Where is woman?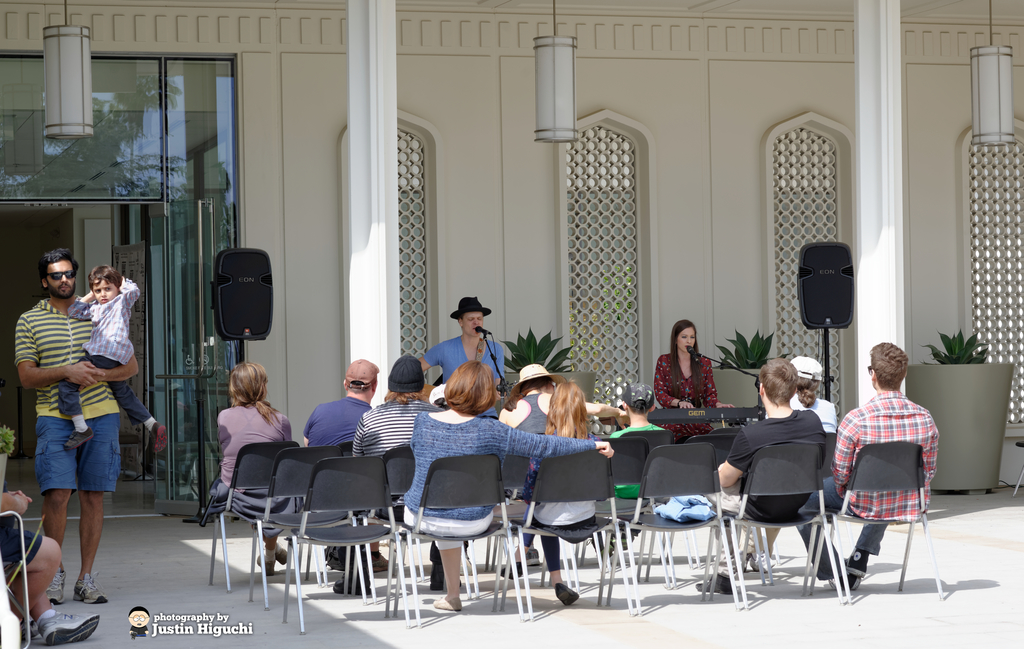
locate(208, 358, 294, 575).
